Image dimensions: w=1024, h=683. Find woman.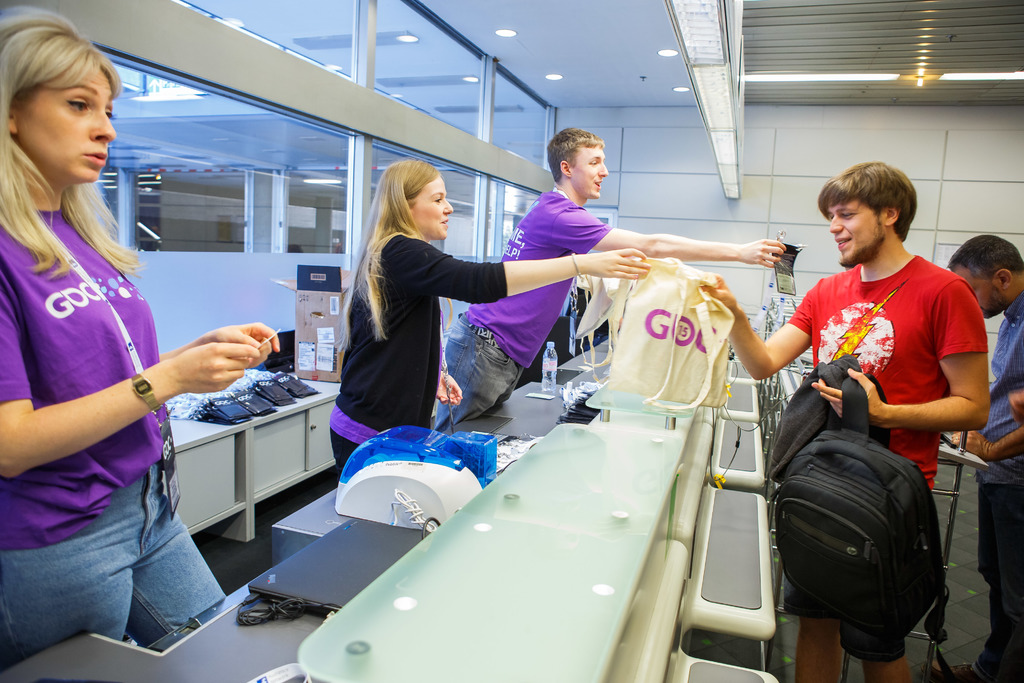
crop(0, 5, 279, 668).
